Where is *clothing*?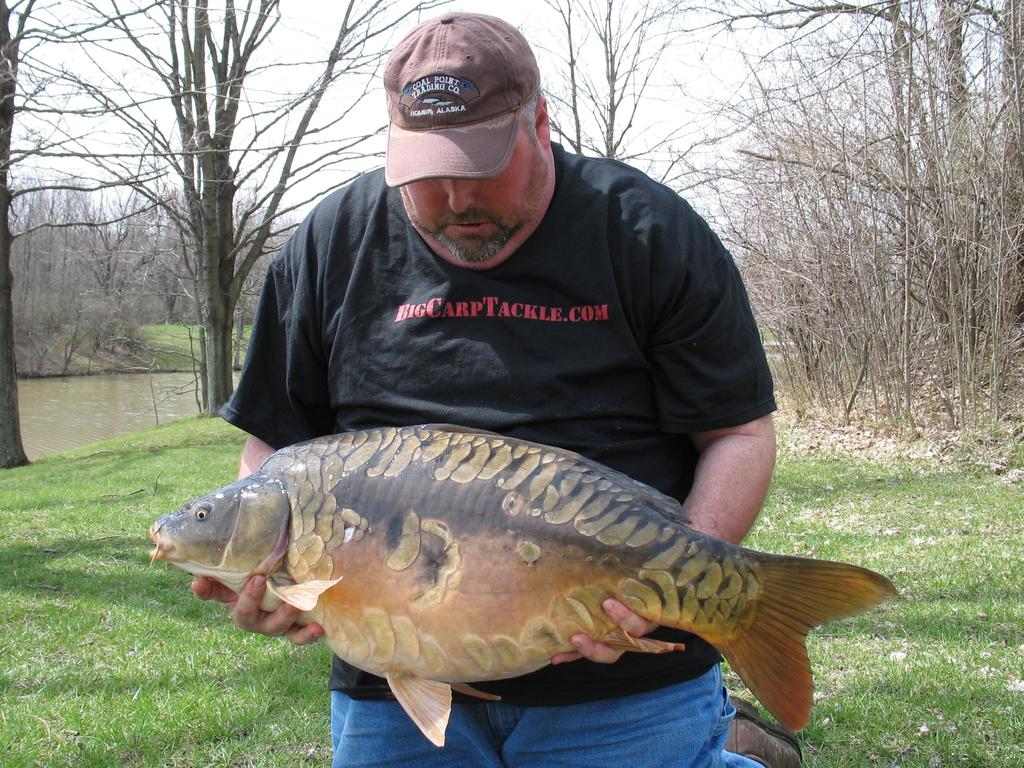
{"x1": 328, "y1": 653, "x2": 724, "y2": 767}.
